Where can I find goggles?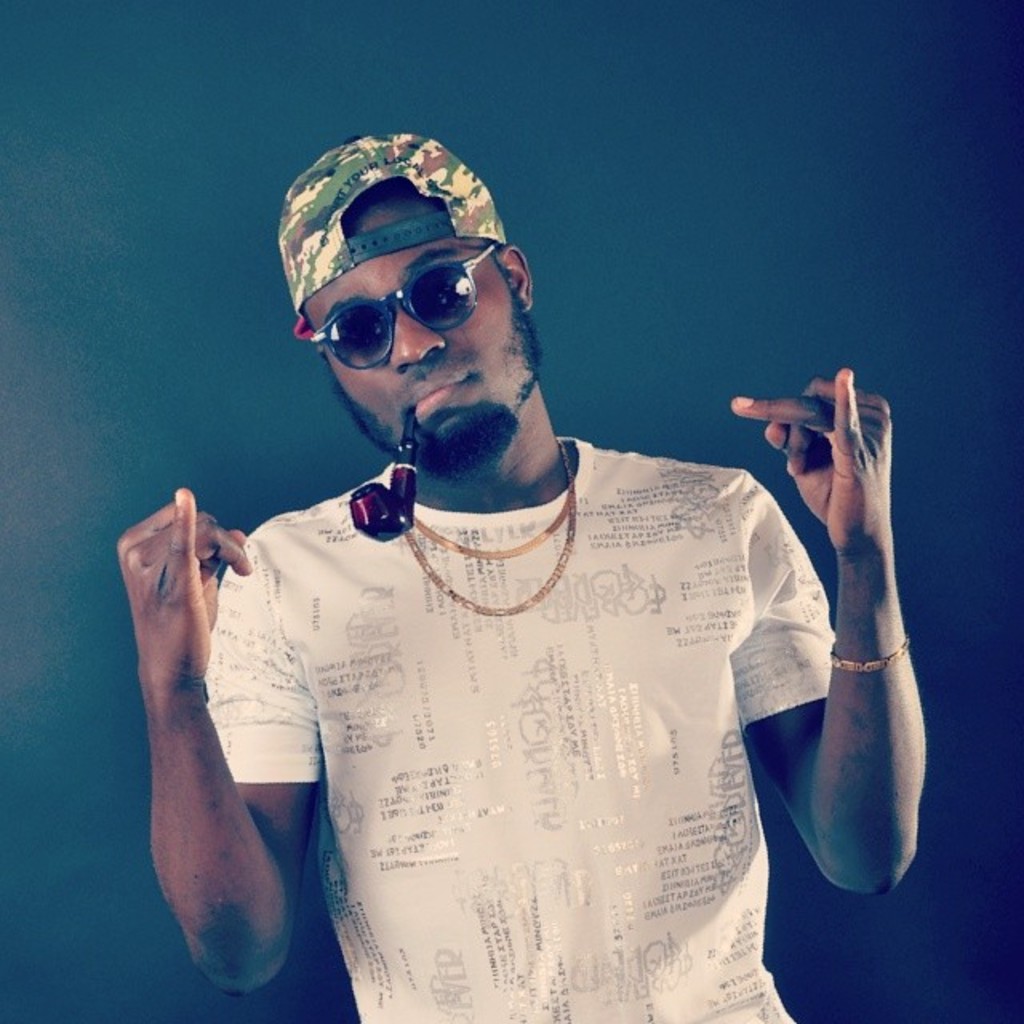
You can find it at (left=298, top=221, right=502, bottom=376).
